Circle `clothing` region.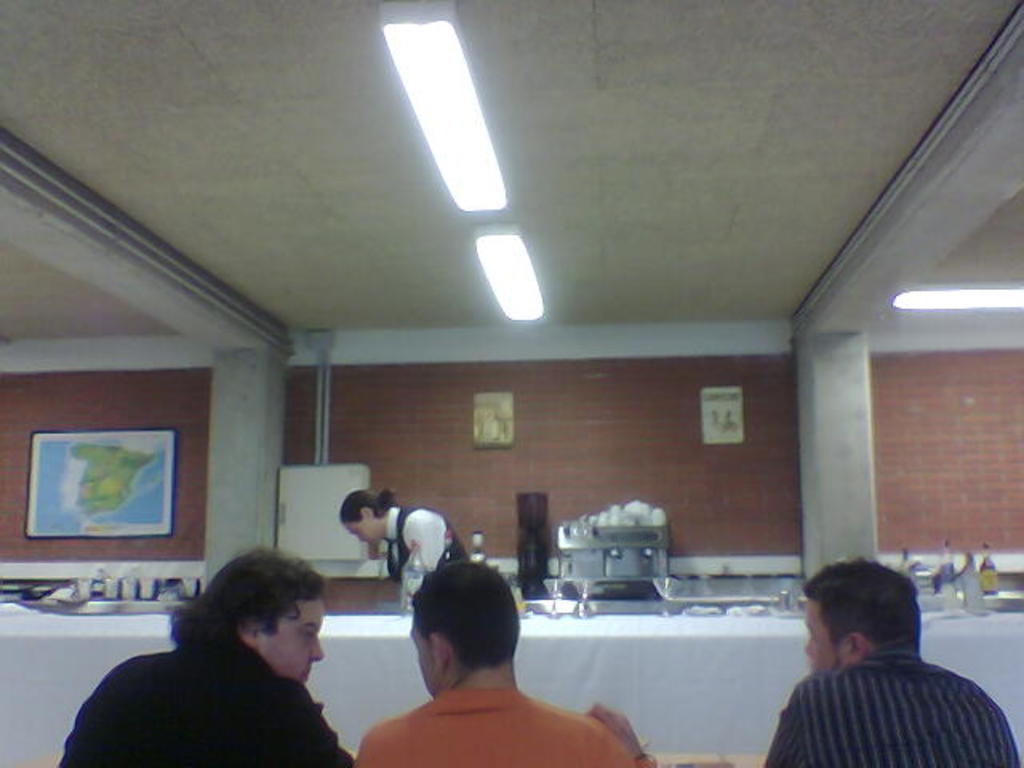
Region: (left=357, top=678, right=640, bottom=766).
